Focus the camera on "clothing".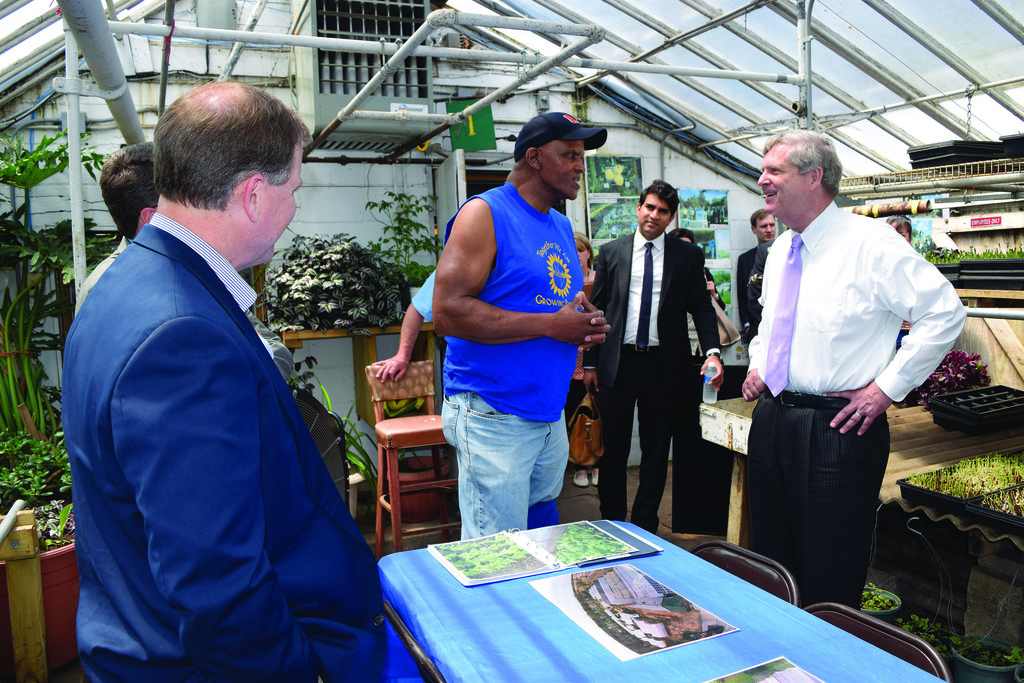
Focus region: crop(61, 156, 356, 675).
